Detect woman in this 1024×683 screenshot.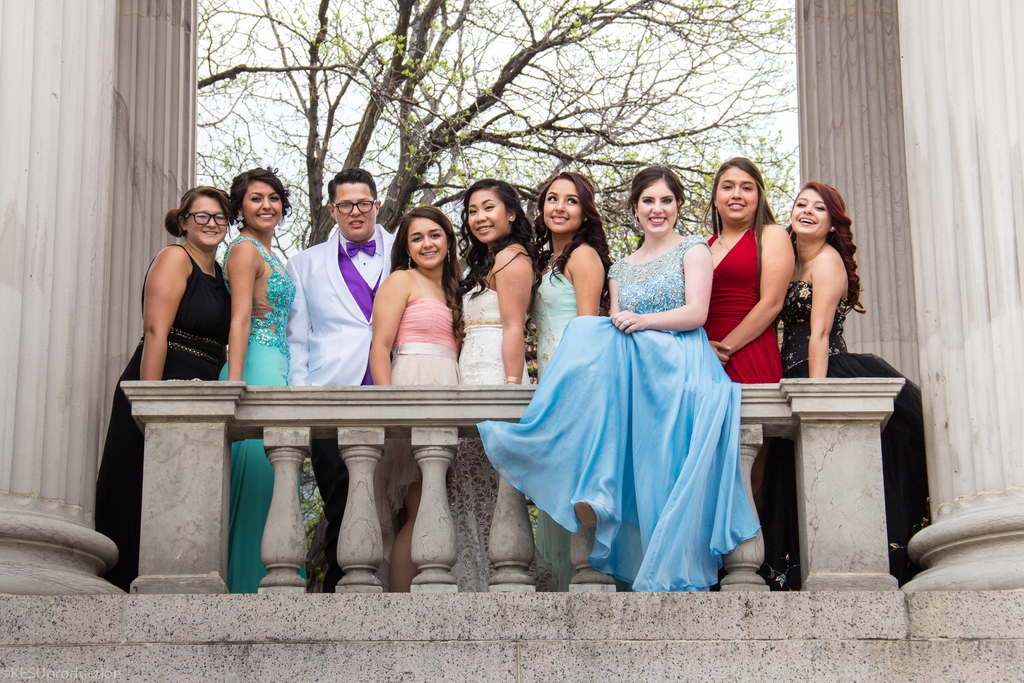
Detection: 689, 158, 800, 504.
